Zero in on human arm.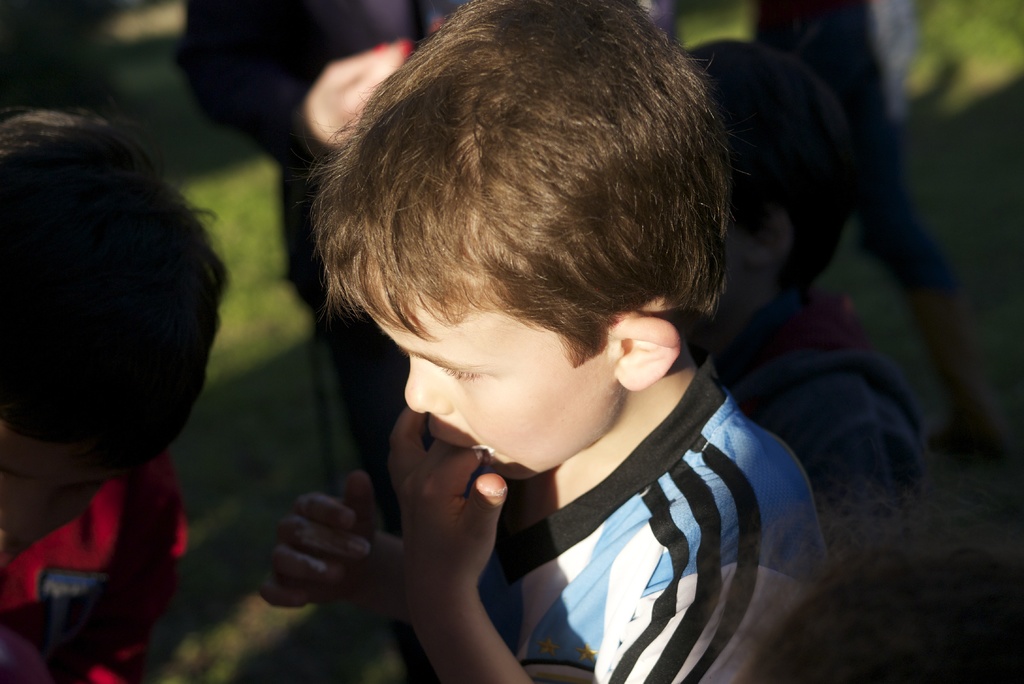
Zeroed in: detection(261, 473, 404, 625).
